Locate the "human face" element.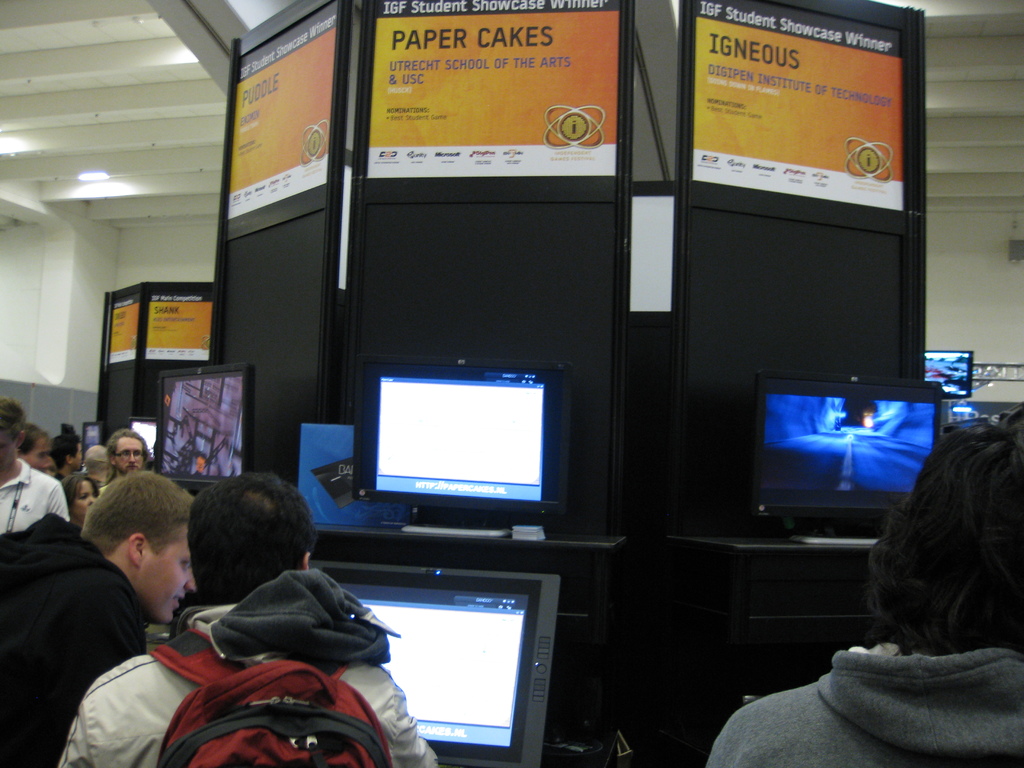
Element bbox: pyautogui.locateOnScreen(67, 482, 95, 522).
